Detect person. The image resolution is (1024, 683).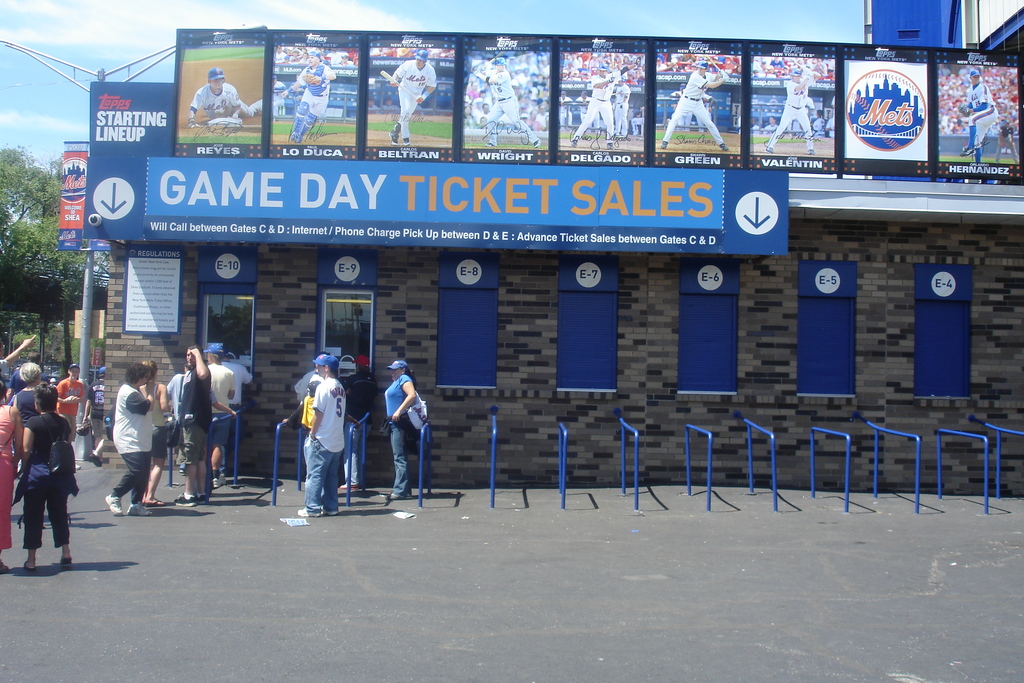
60 361 86 452.
